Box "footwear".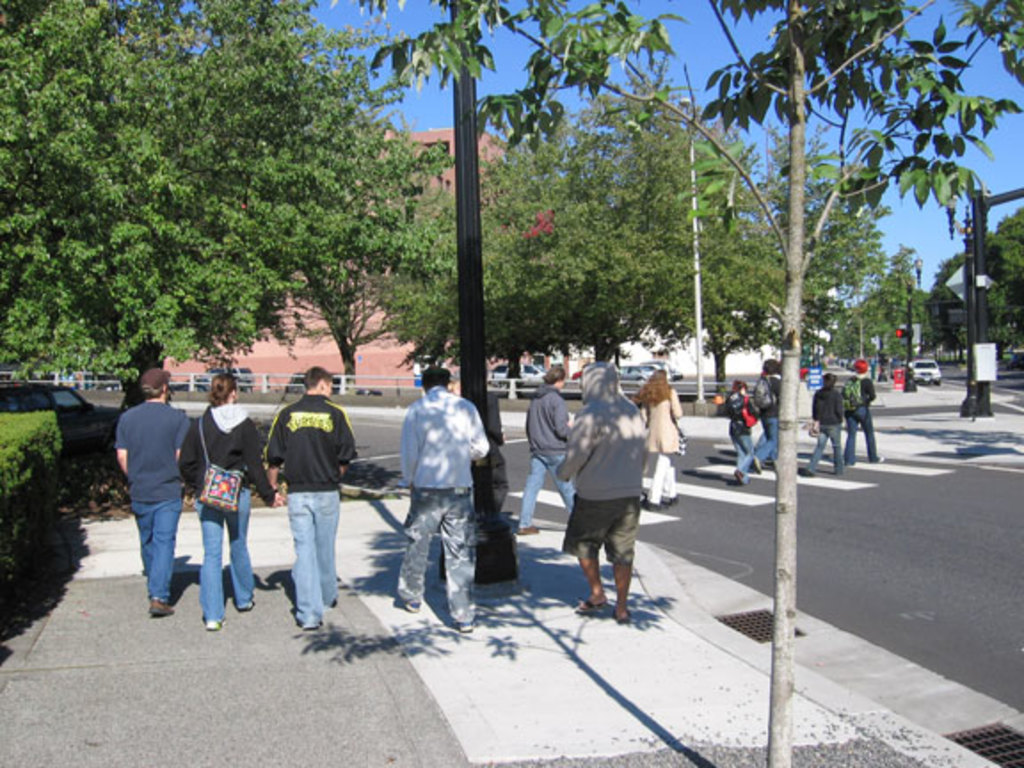
<bbox>516, 523, 542, 533</bbox>.
